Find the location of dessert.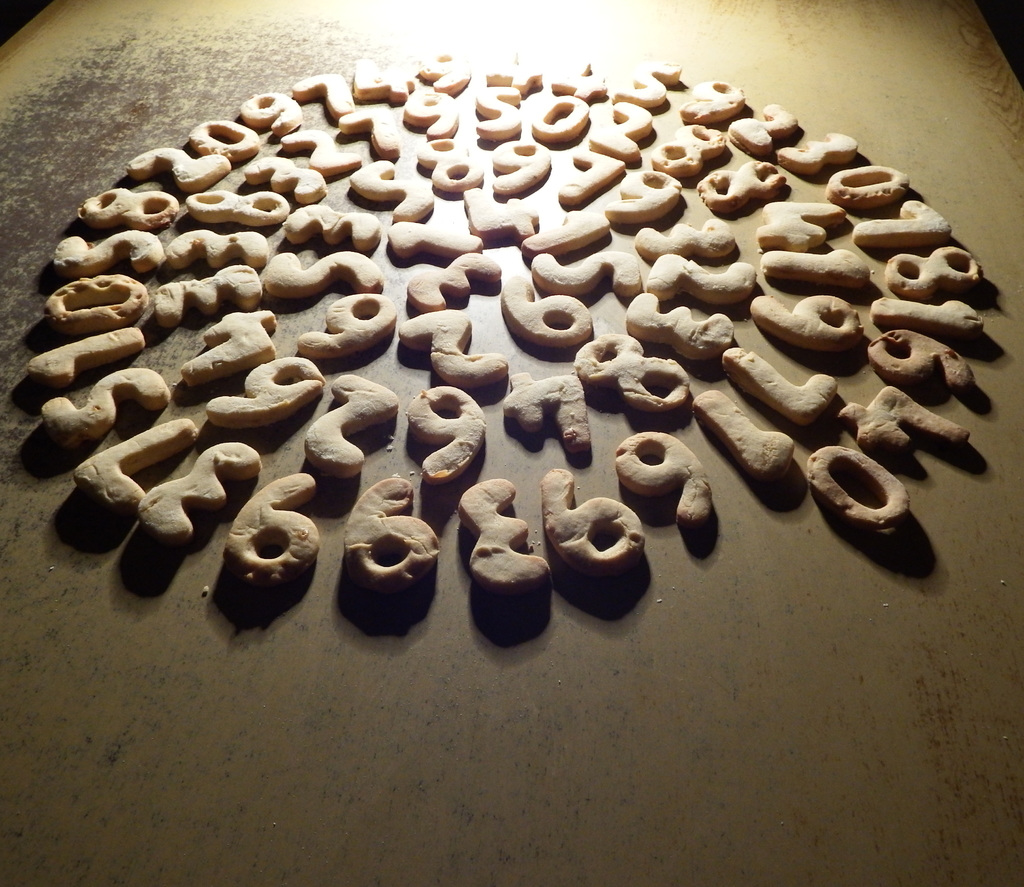
Location: Rect(865, 328, 974, 382).
